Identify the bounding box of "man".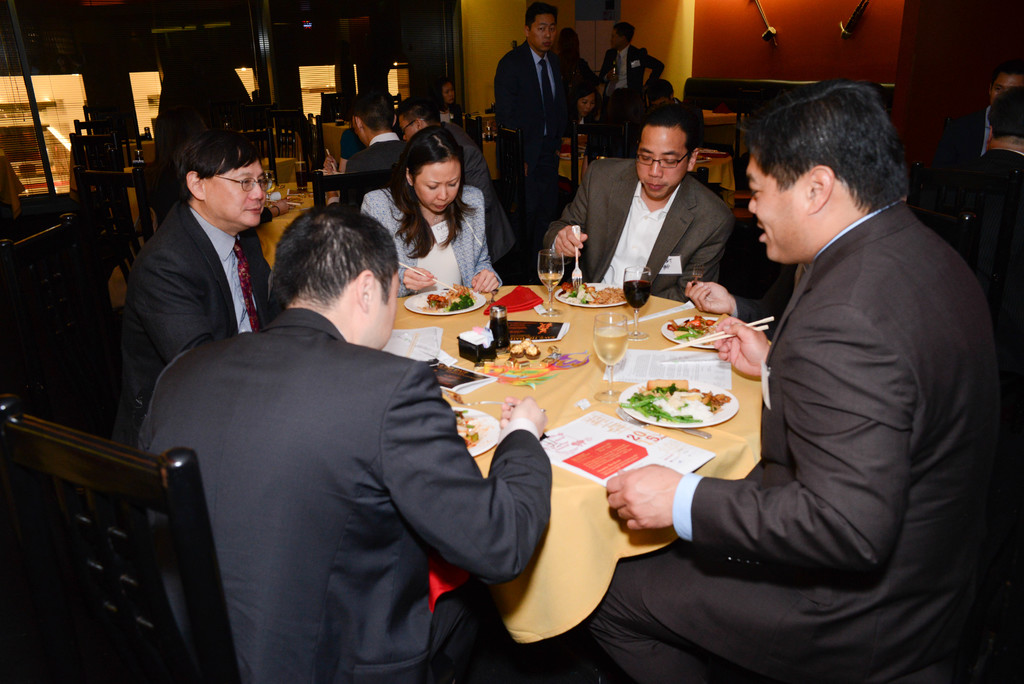
Rect(583, 78, 1014, 683).
